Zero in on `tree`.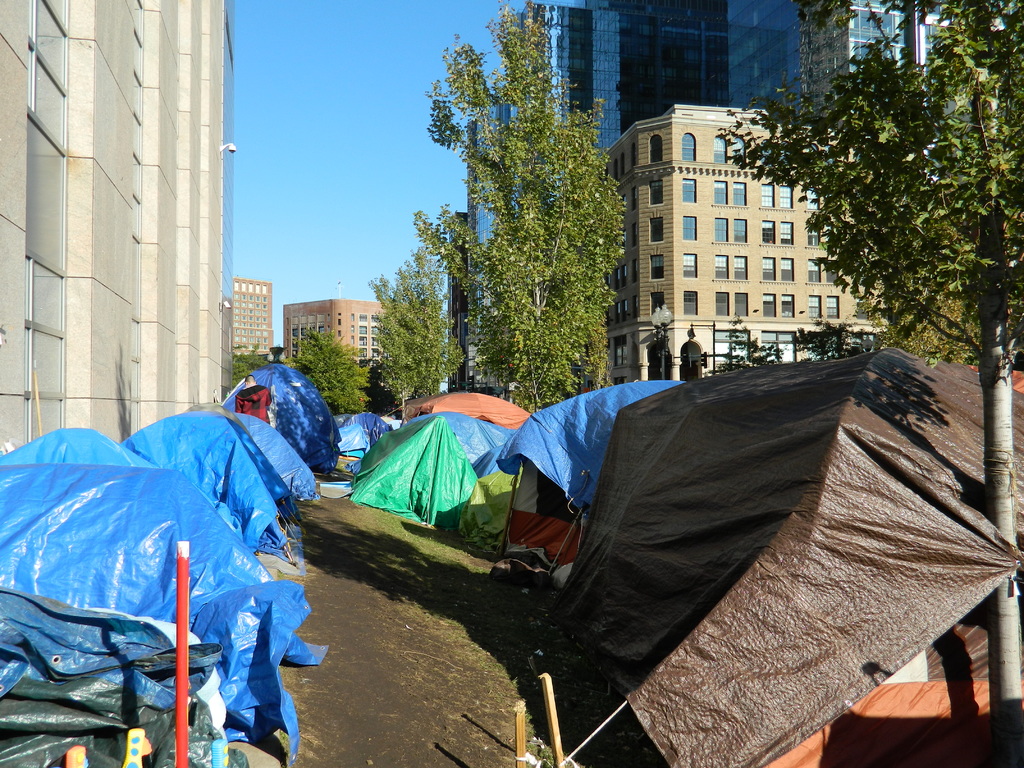
Zeroed in: bbox=(370, 248, 467, 404).
